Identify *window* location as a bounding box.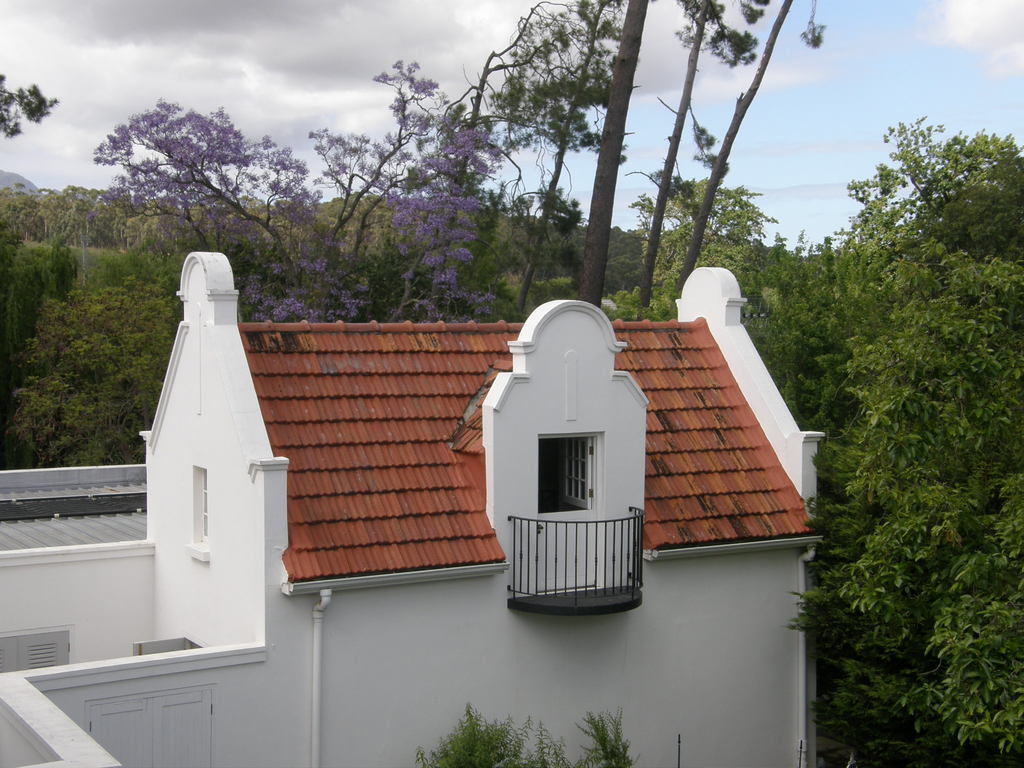
rect(191, 465, 207, 542).
